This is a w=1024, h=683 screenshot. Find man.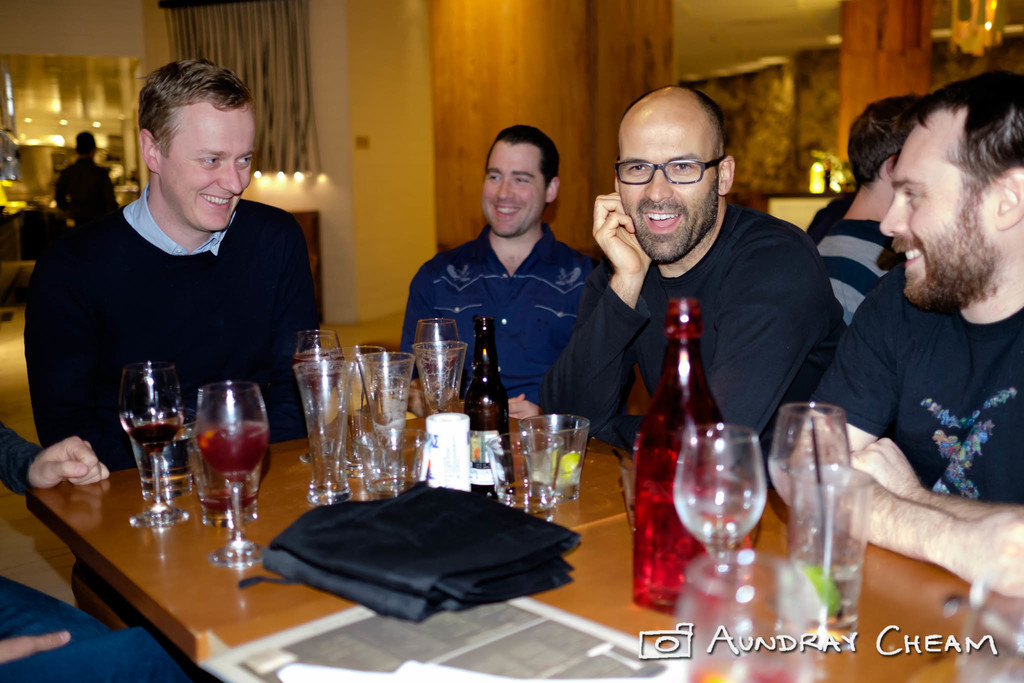
Bounding box: (787, 73, 1023, 596).
